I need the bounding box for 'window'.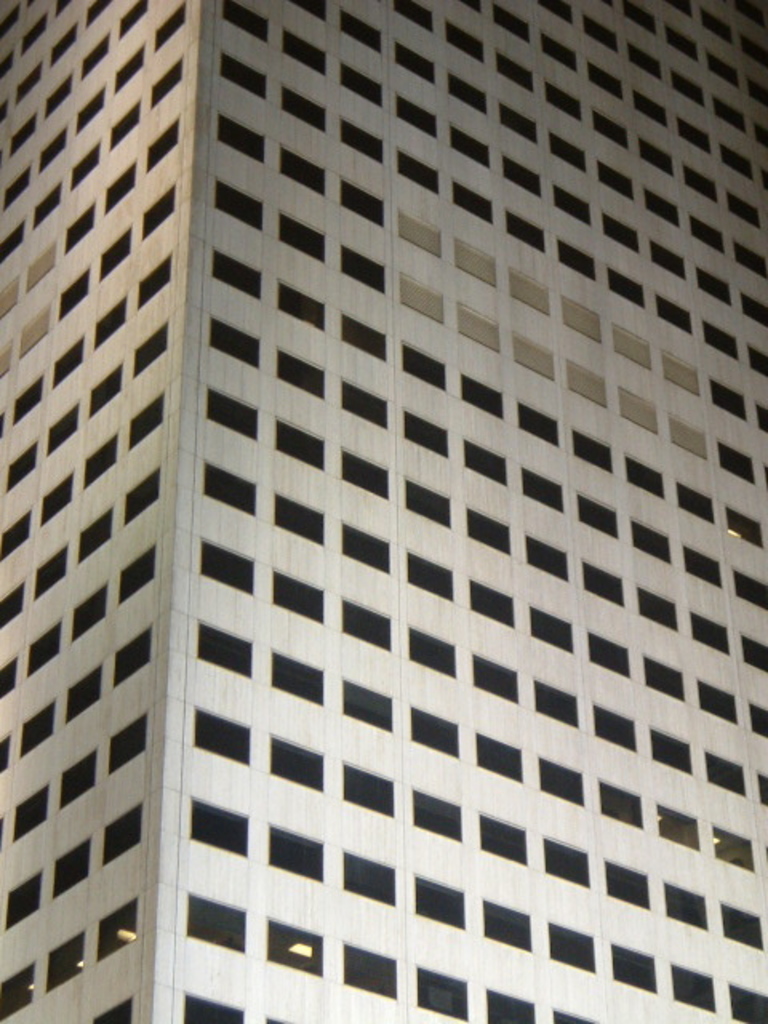
Here it is: (x1=413, y1=786, x2=462, y2=838).
